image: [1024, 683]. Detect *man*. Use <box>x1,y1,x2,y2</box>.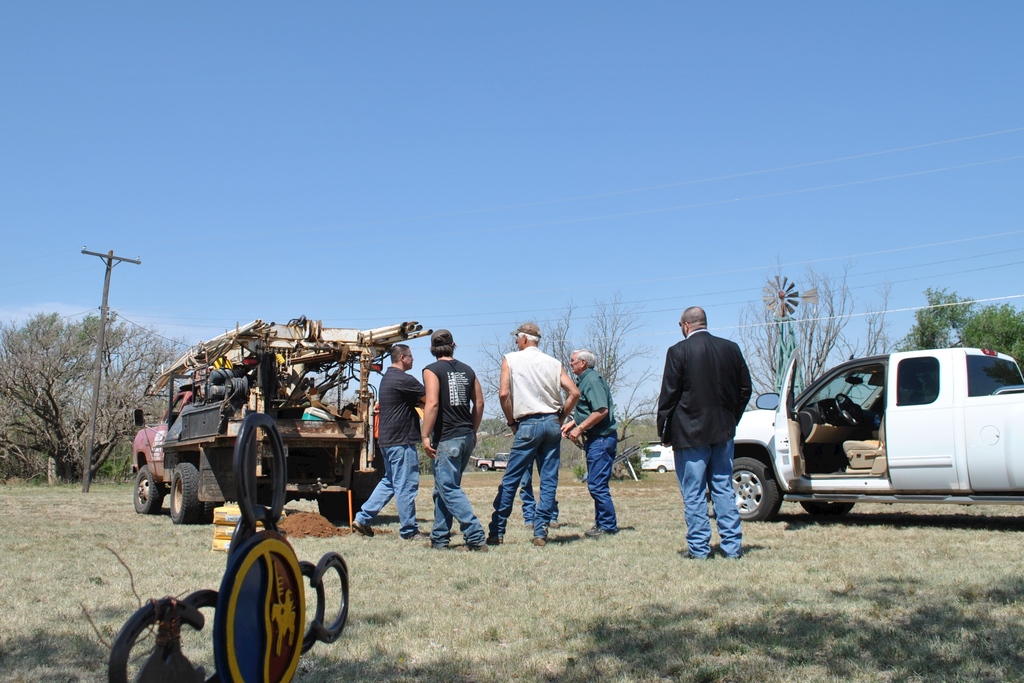
<box>657,306,751,563</box>.
